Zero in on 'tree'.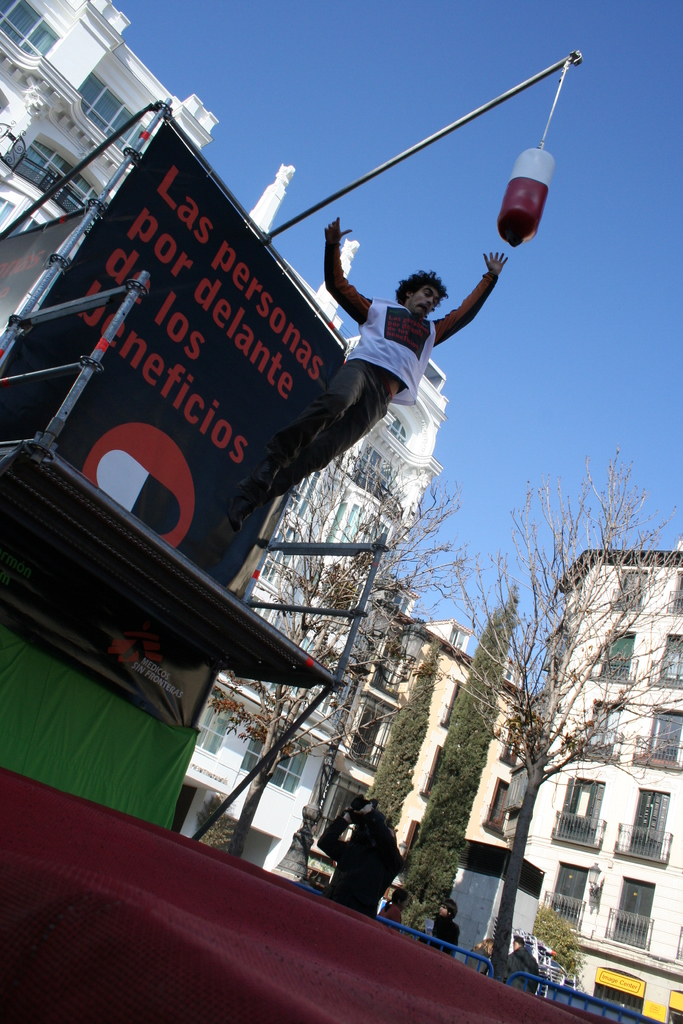
Zeroed in: 376, 581, 528, 933.
